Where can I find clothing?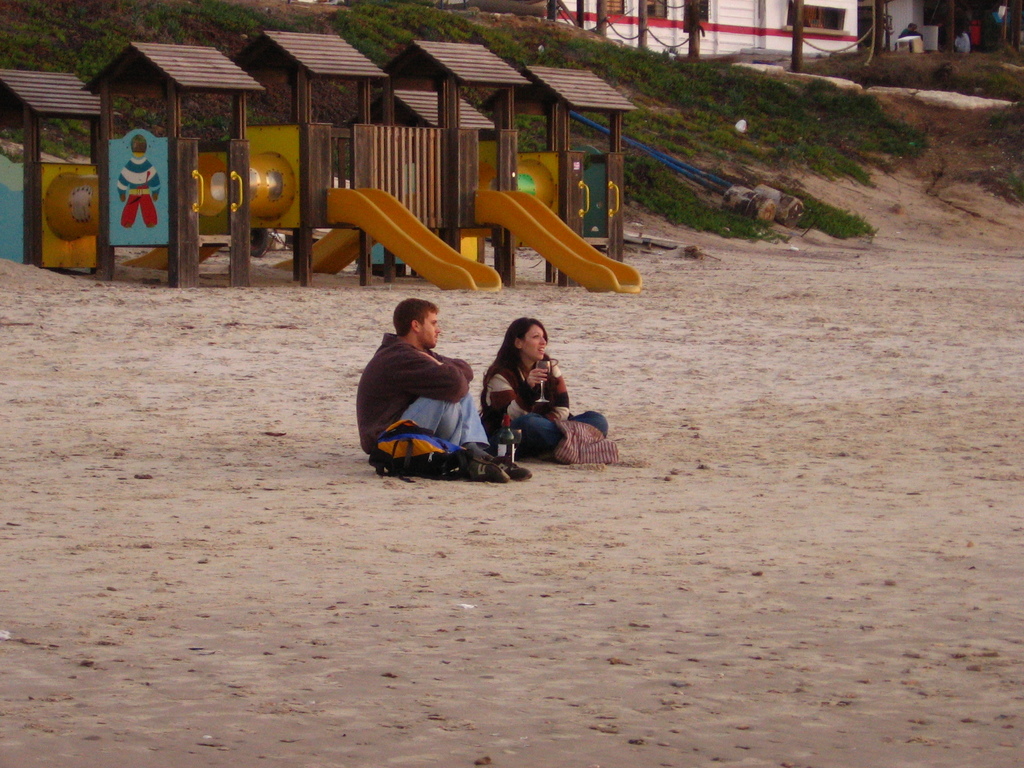
You can find it at (left=351, top=306, right=486, bottom=476).
